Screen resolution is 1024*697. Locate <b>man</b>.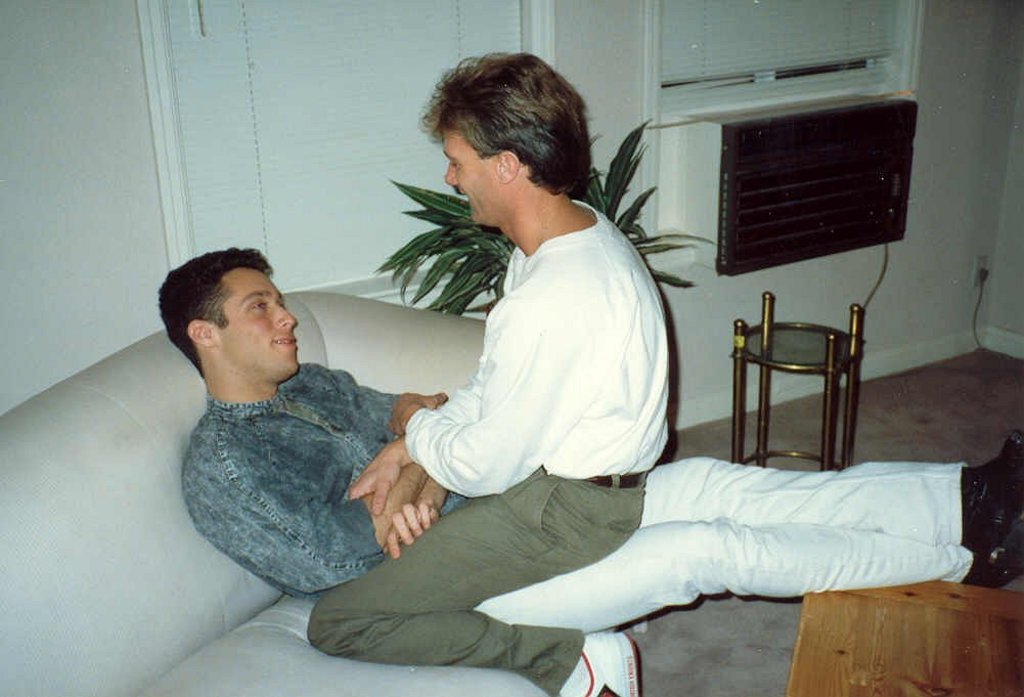
BBox(311, 54, 666, 696).
